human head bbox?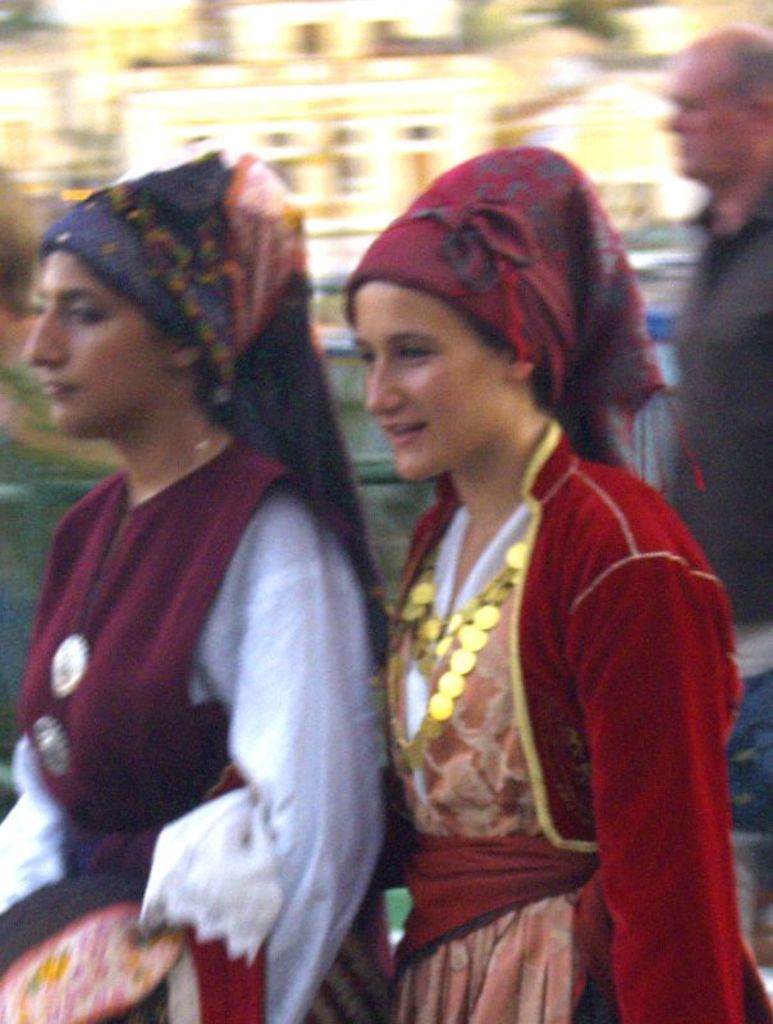
bbox=(663, 17, 772, 183)
